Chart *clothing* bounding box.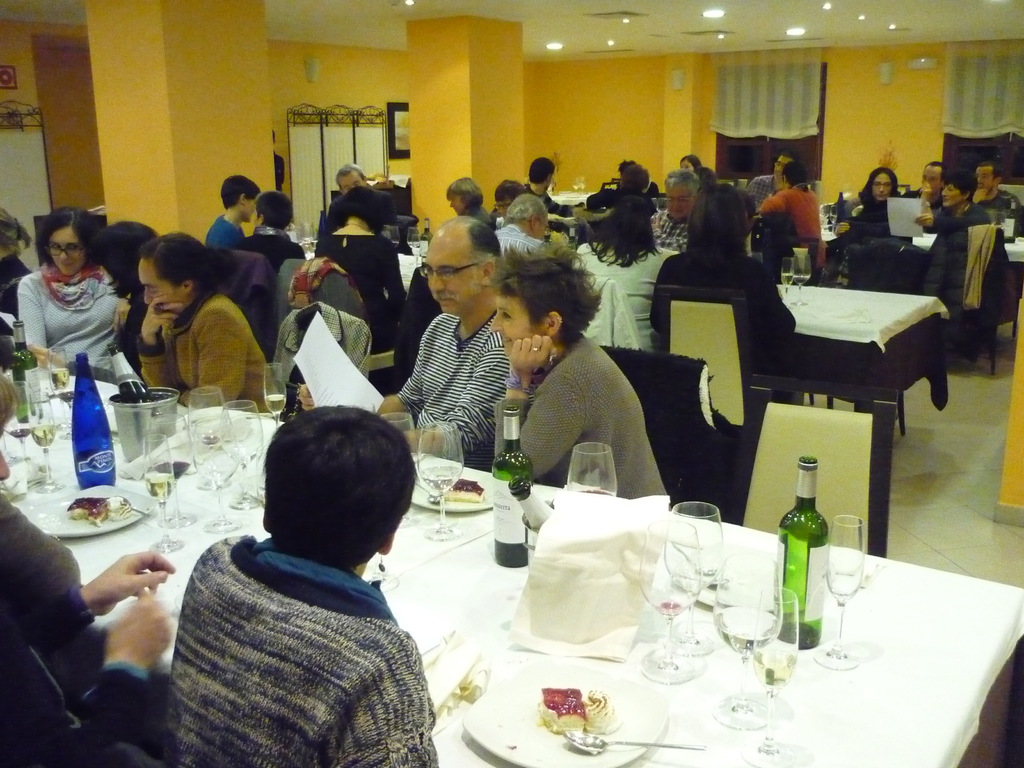
Charted: detection(0, 502, 170, 761).
